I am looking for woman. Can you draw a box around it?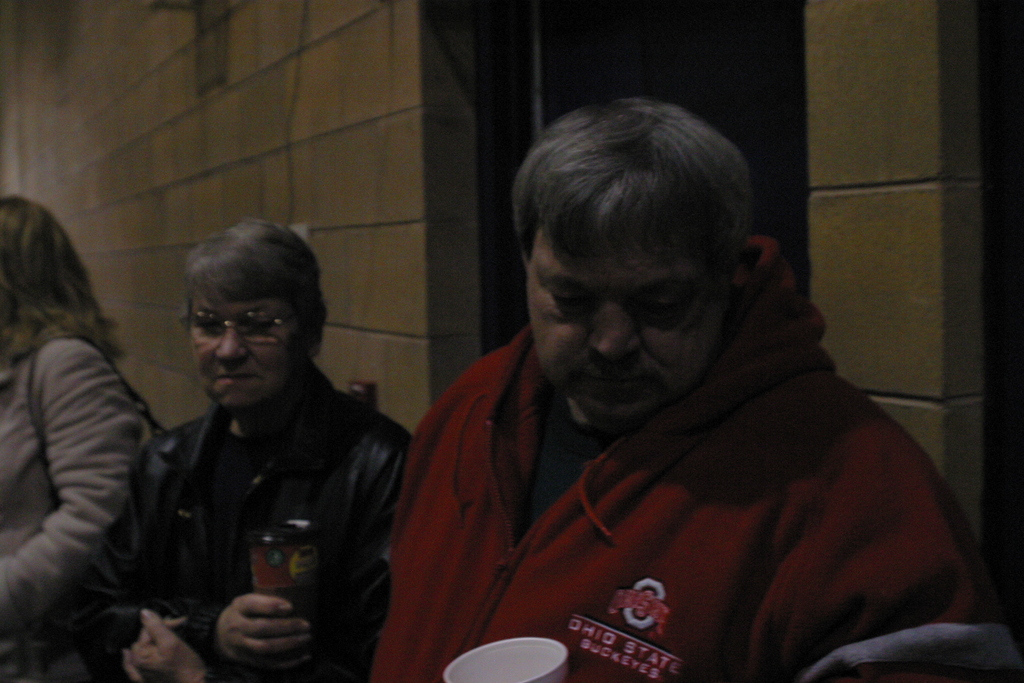
Sure, the bounding box is <region>56, 207, 422, 680</region>.
